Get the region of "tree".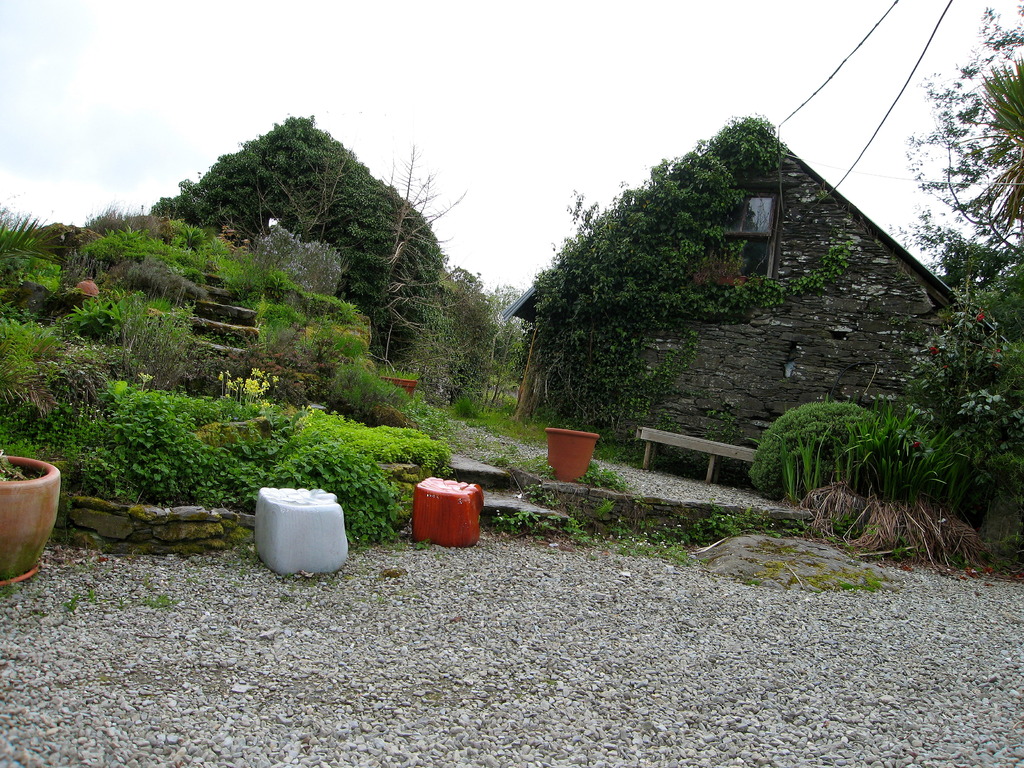
rect(148, 118, 460, 362).
